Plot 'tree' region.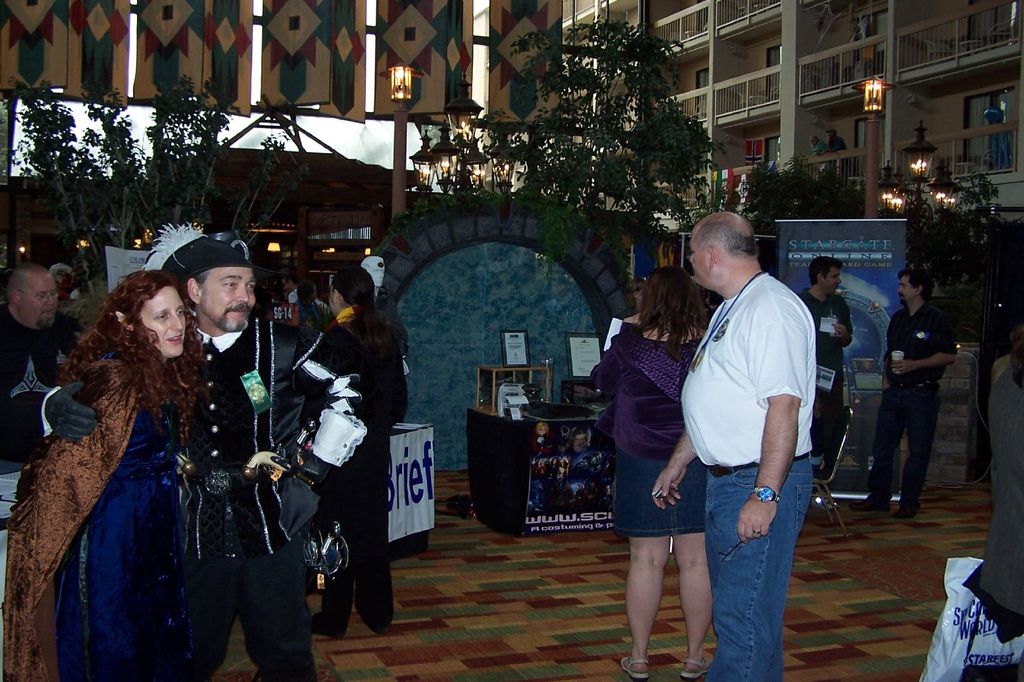
Plotted at 9:81:84:242.
